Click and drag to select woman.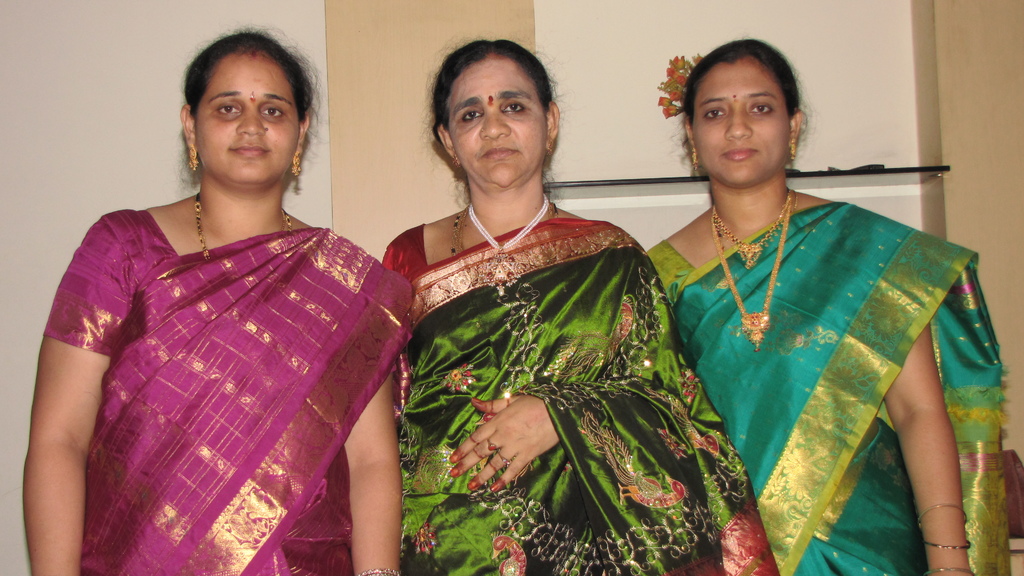
Selection: [x1=361, y1=24, x2=682, y2=557].
